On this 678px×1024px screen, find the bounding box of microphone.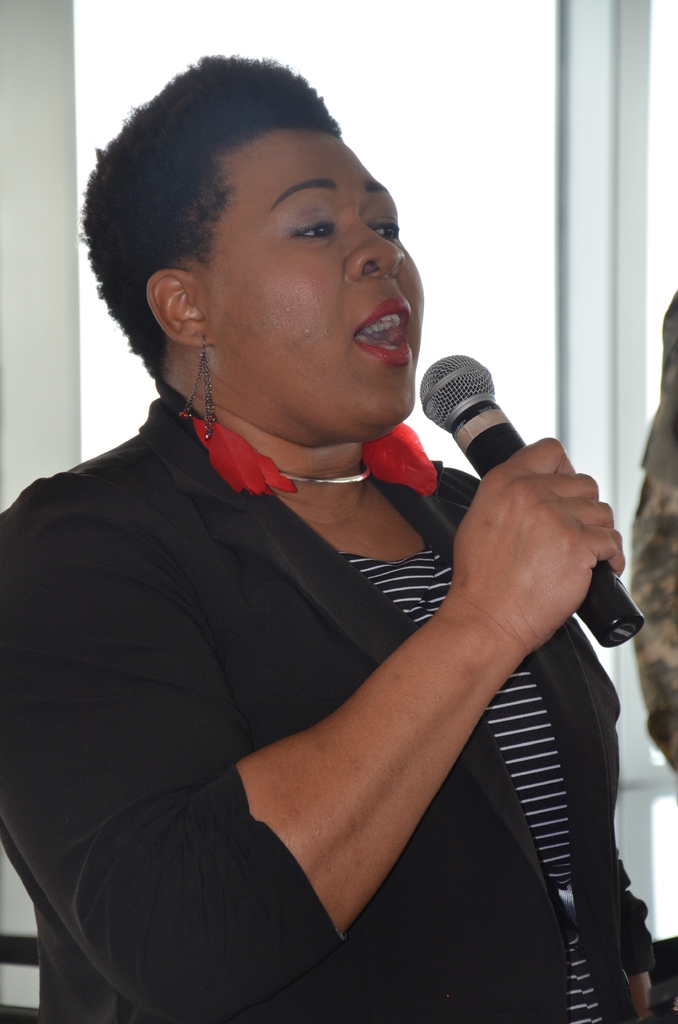
Bounding box: BBox(421, 356, 644, 649).
